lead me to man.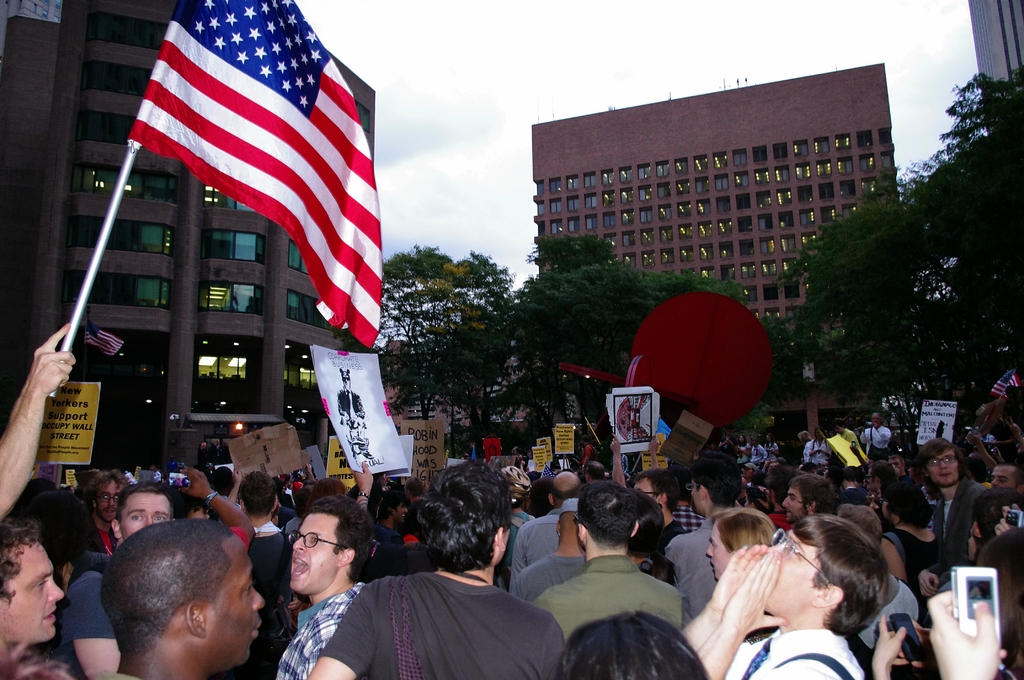
Lead to {"left": 700, "top": 504, "right": 764, "bottom": 573}.
